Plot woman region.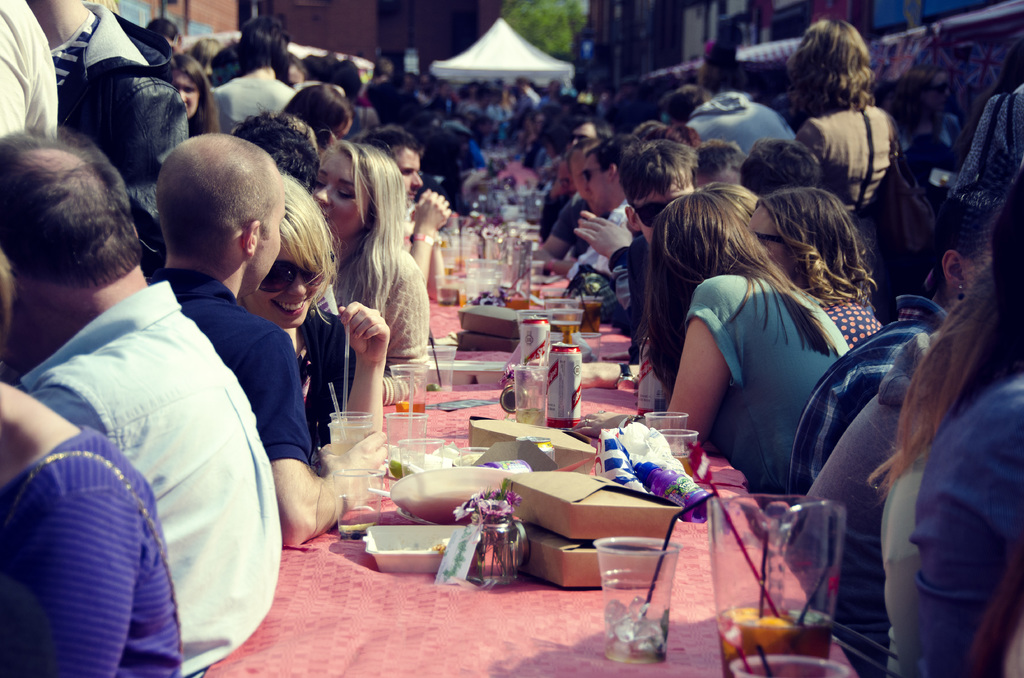
Plotted at left=234, top=172, right=391, bottom=433.
